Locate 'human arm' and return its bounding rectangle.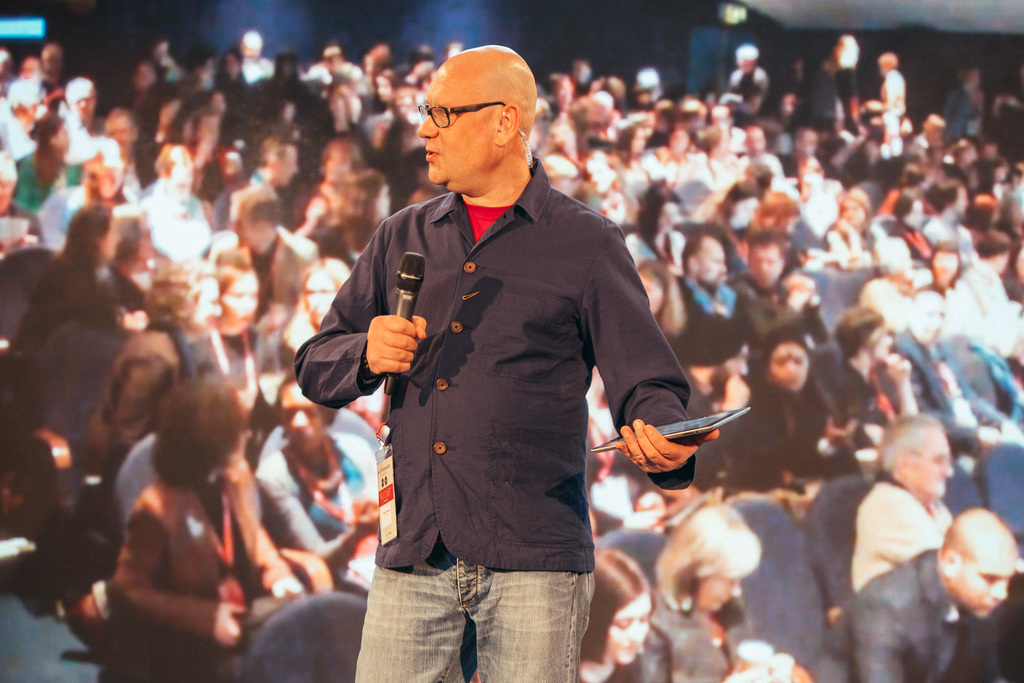
bbox(776, 265, 834, 341).
